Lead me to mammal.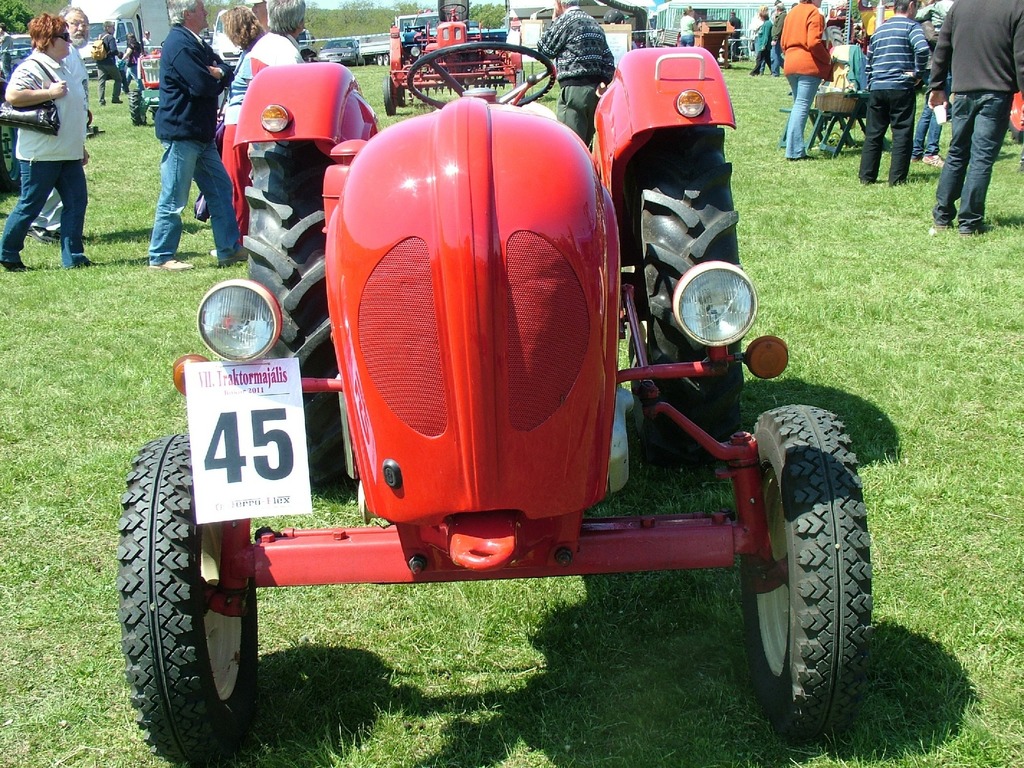
Lead to (841, 0, 931, 184).
